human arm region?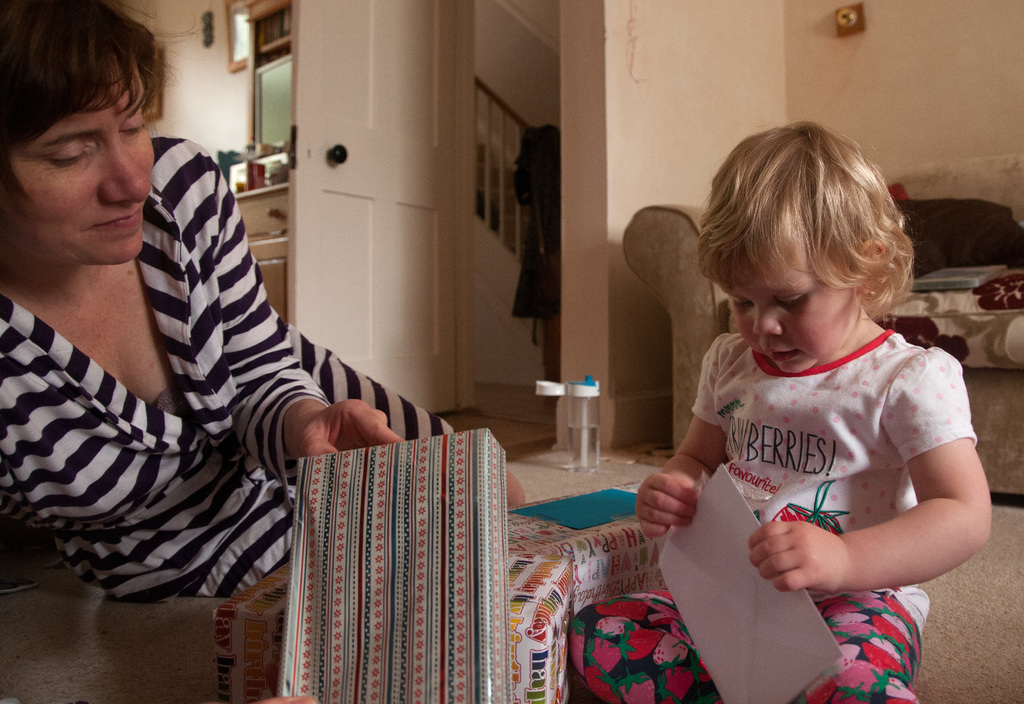
locate(190, 131, 406, 466)
